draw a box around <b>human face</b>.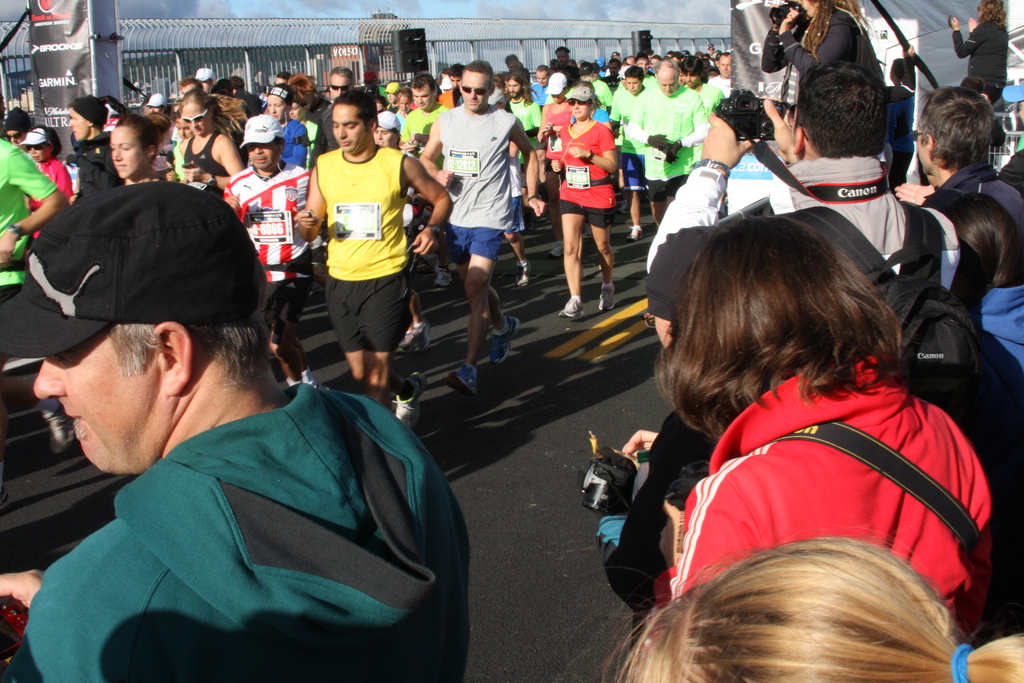
(67, 99, 92, 142).
